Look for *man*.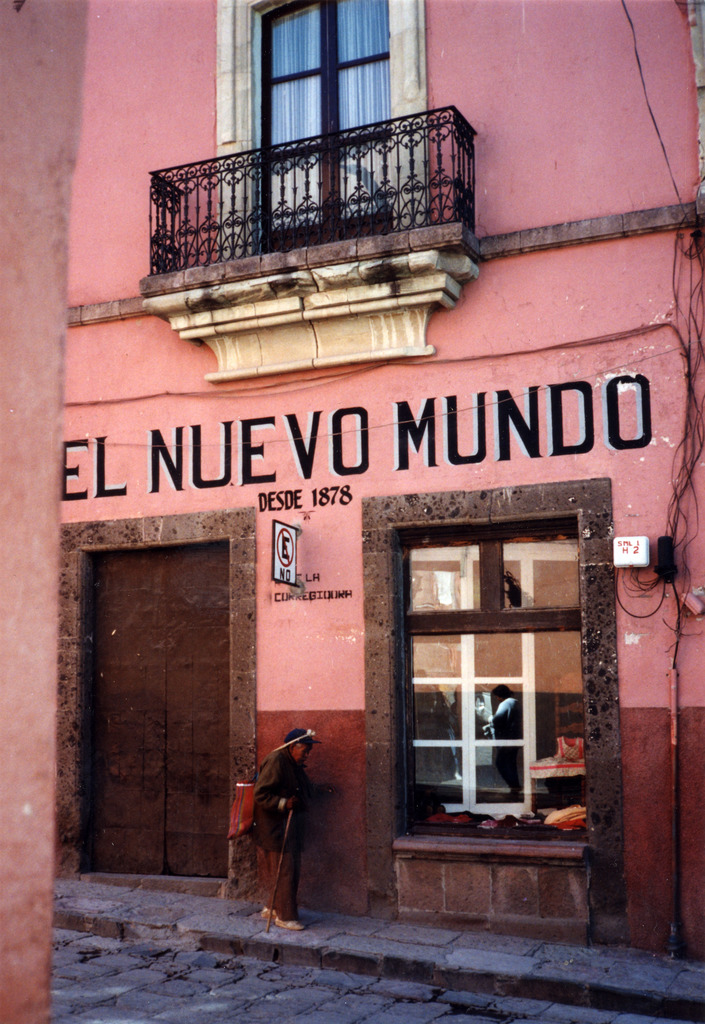
Found: {"left": 487, "top": 680, "right": 518, "bottom": 803}.
